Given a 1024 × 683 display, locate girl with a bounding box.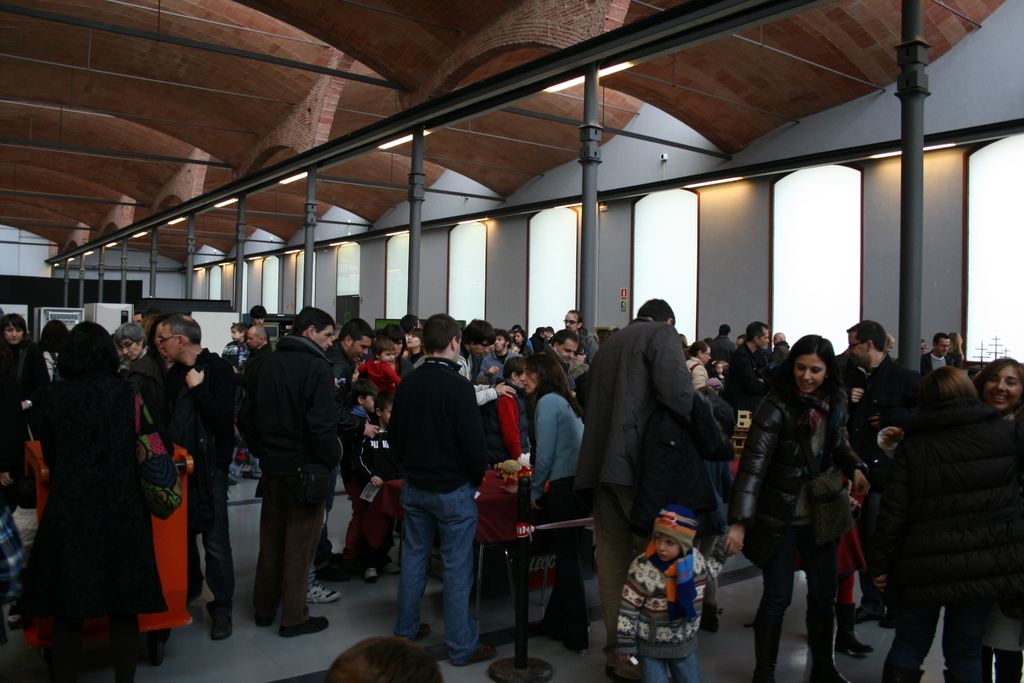
Located: 359:342:401:397.
